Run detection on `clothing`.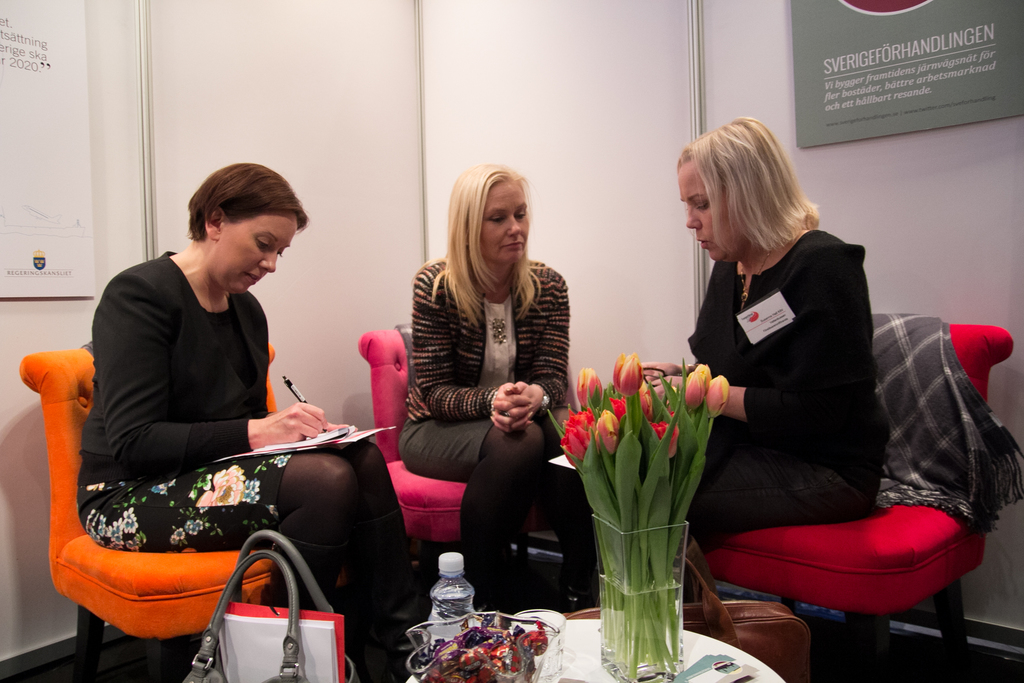
Result: {"left": 75, "top": 252, "right": 386, "bottom": 620}.
